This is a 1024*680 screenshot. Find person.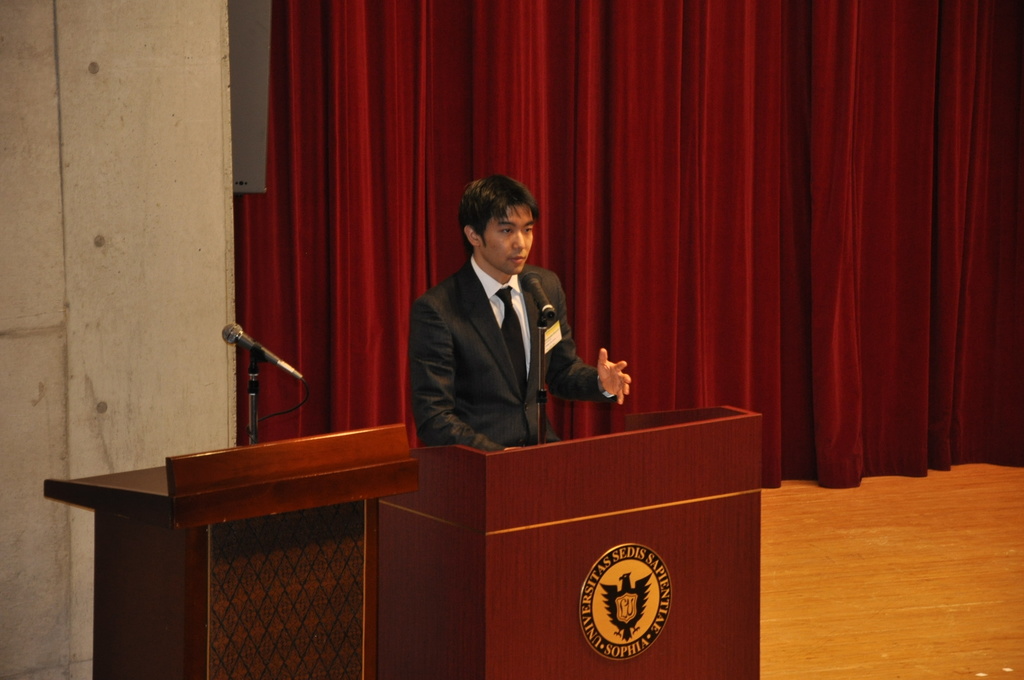
Bounding box: 408,165,611,487.
